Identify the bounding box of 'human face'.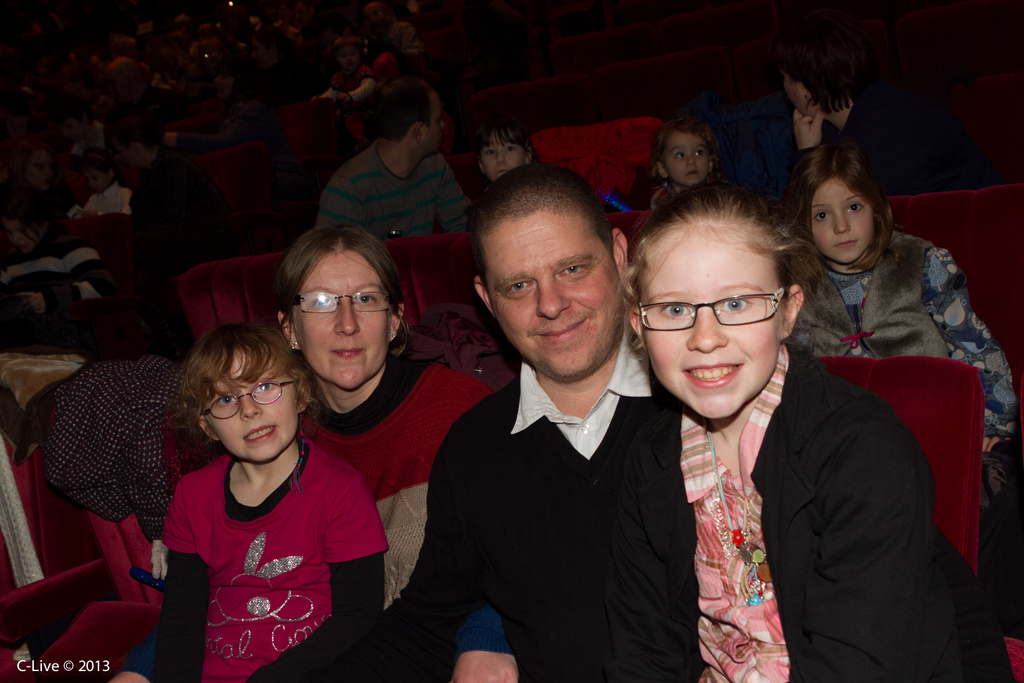
bbox(213, 63, 232, 100).
